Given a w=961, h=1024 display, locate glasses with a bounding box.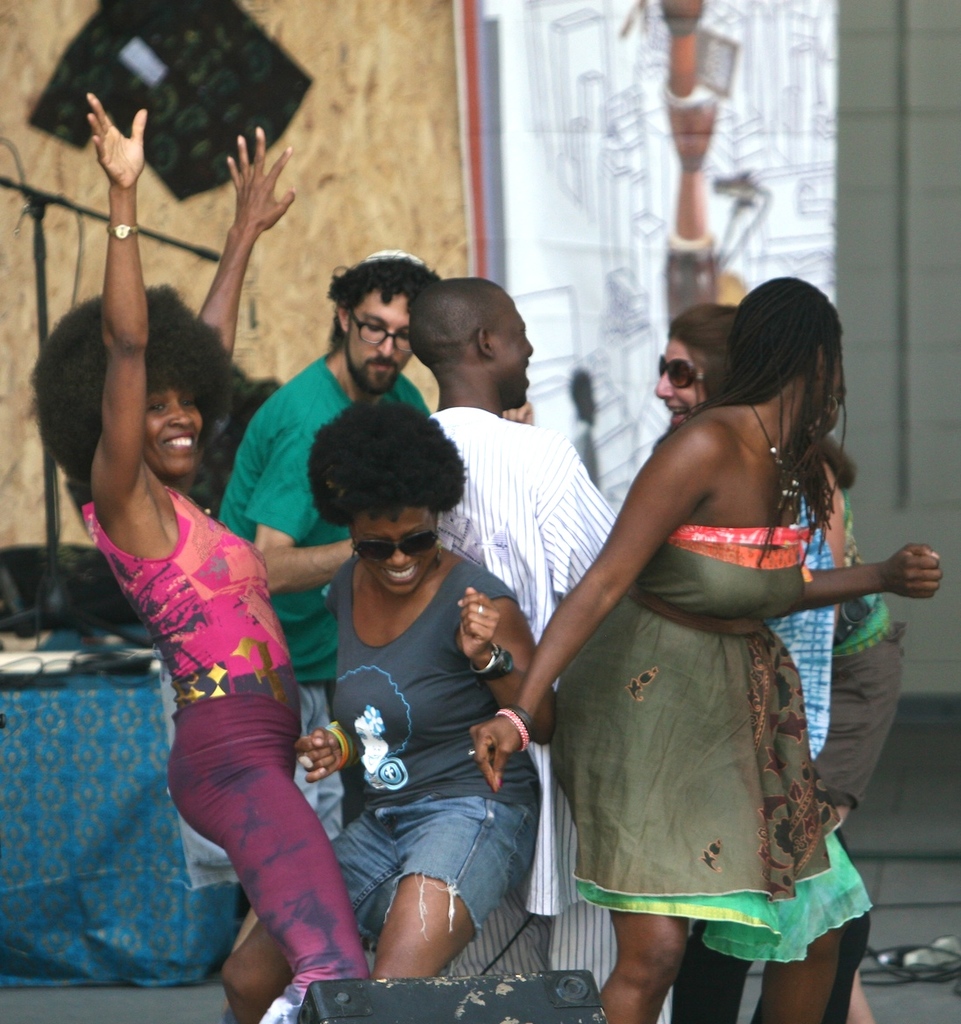
Located: bbox=(653, 345, 729, 397).
